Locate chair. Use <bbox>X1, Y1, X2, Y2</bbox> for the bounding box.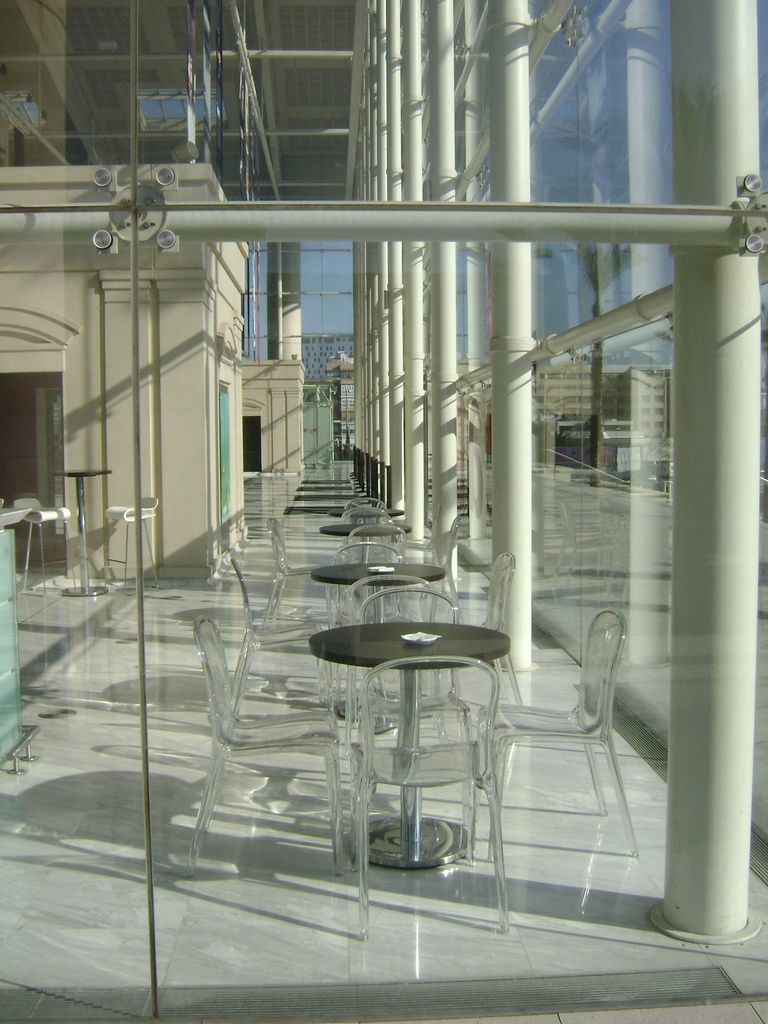
<bbox>347, 492, 392, 516</bbox>.
